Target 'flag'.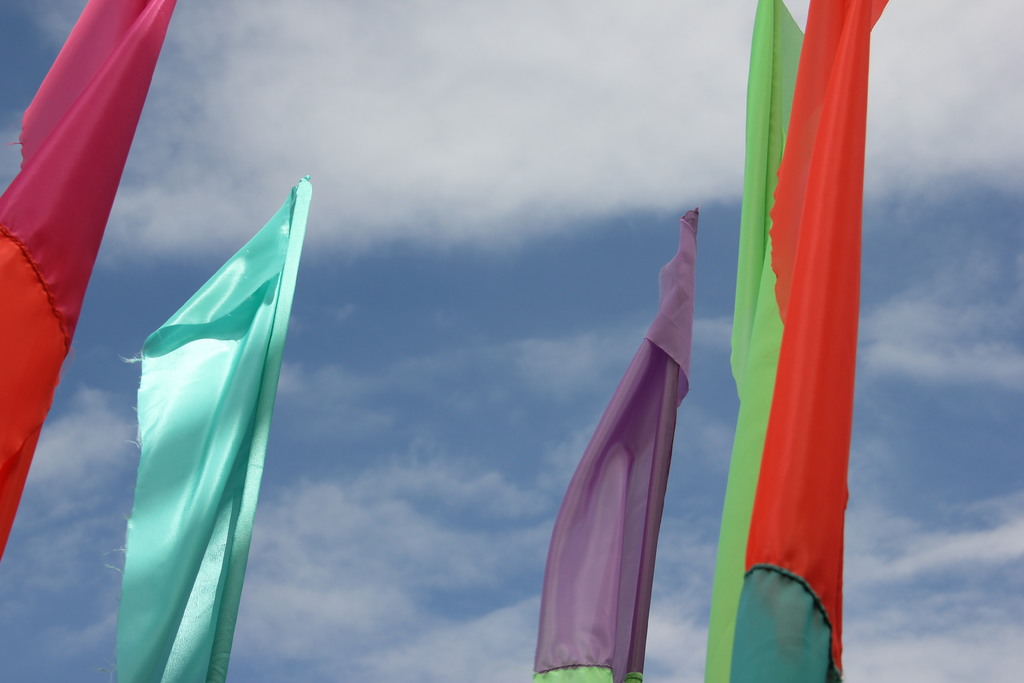
Target region: (x1=113, y1=177, x2=305, y2=682).
